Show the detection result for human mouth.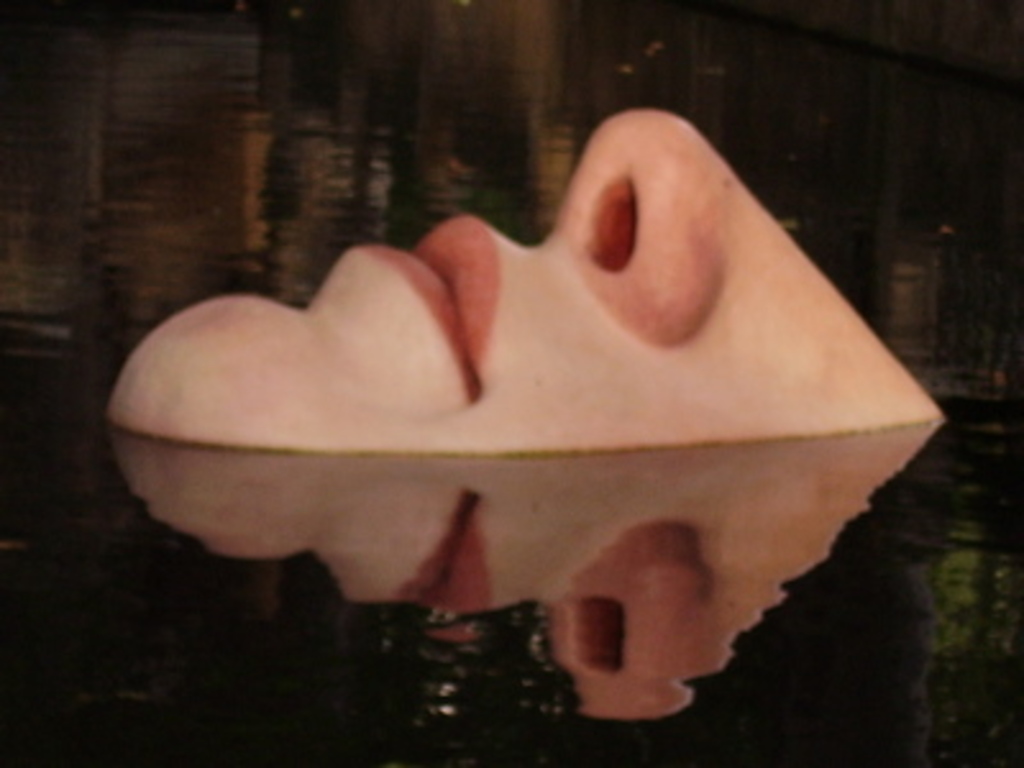
pyautogui.locateOnScreen(399, 489, 492, 614).
